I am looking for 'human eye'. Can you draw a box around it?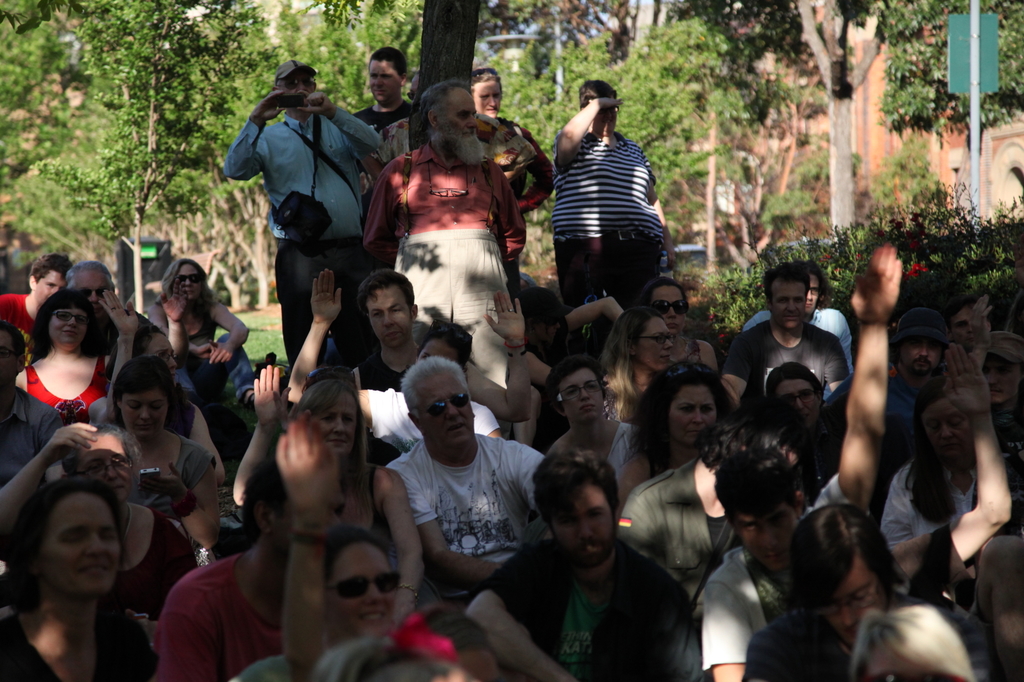
Sure, the bounding box is bbox=(84, 462, 101, 475).
